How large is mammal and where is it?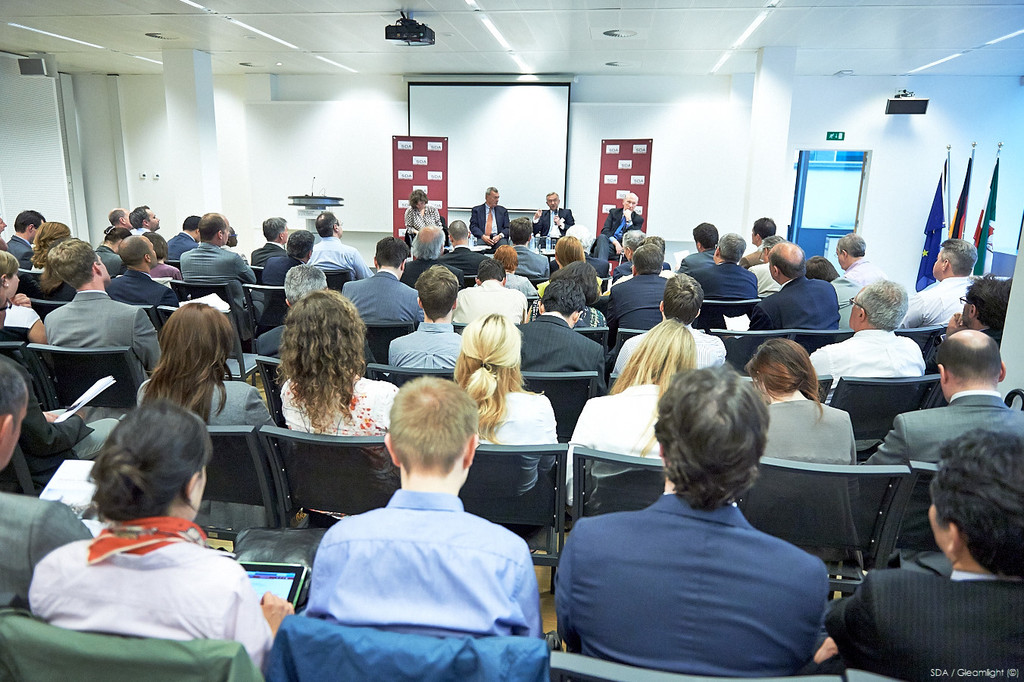
Bounding box: [0, 354, 88, 614].
